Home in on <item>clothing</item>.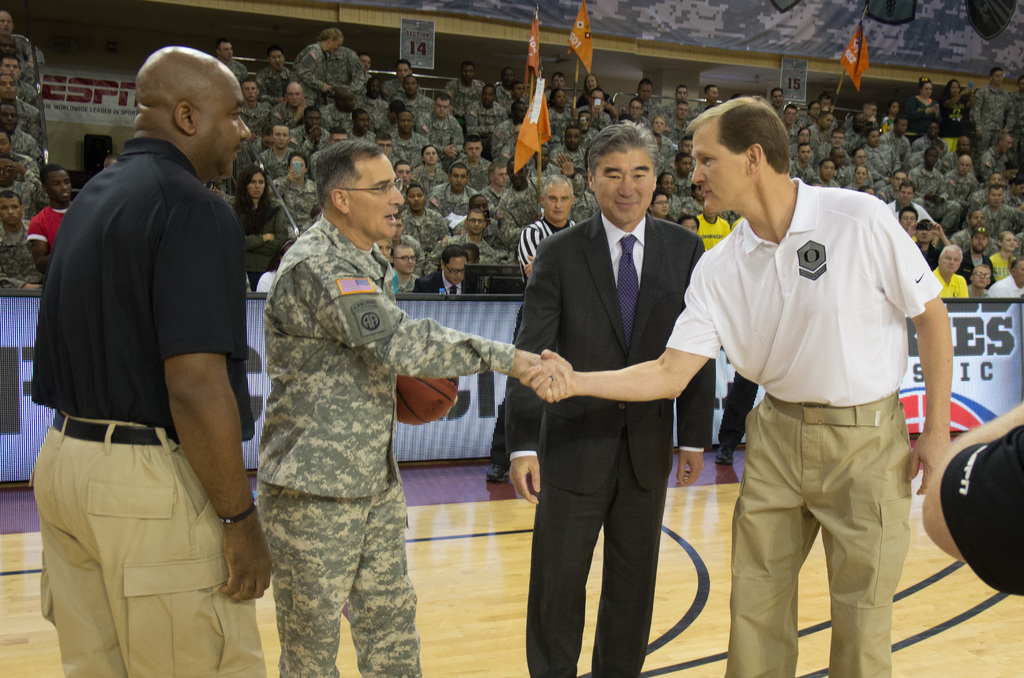
Homed in at 323, 42, 356, 101.
